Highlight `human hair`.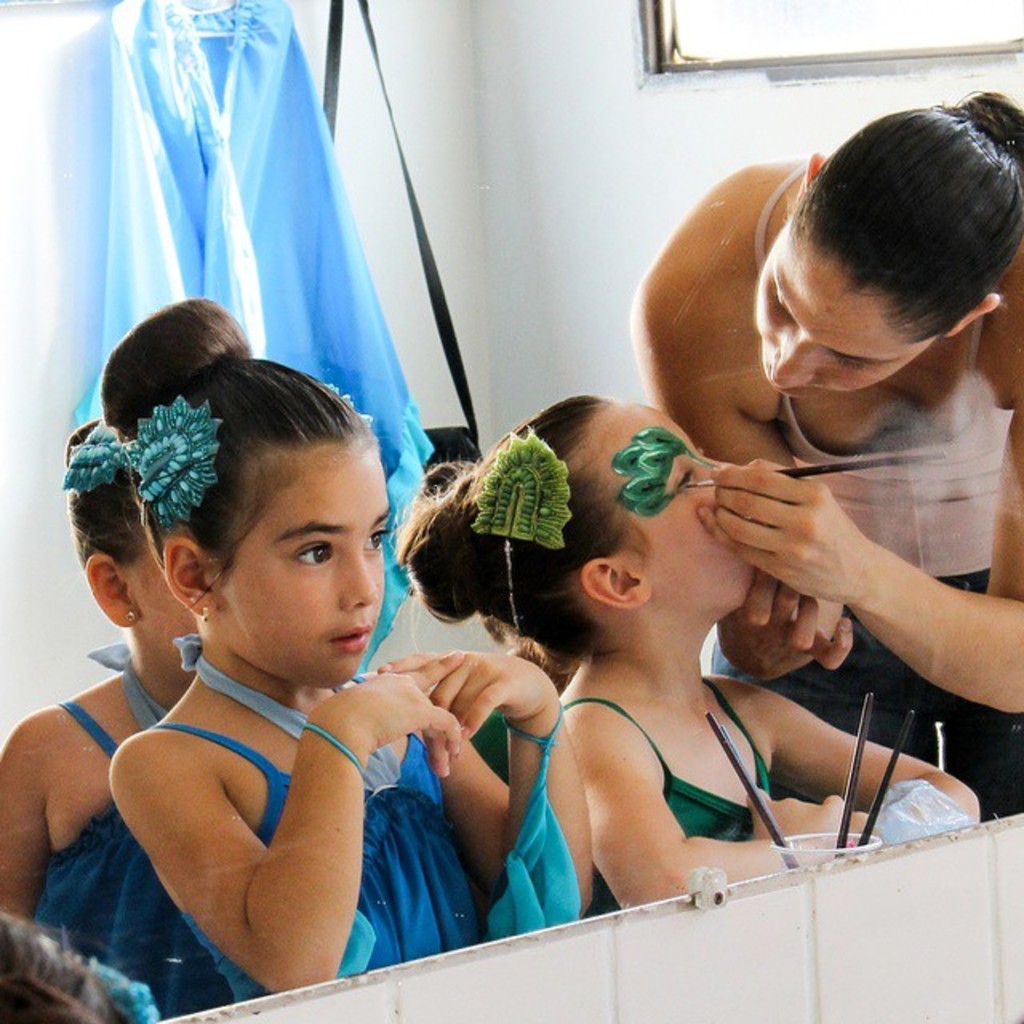
Highlighted region: 781 86 1022 346.
